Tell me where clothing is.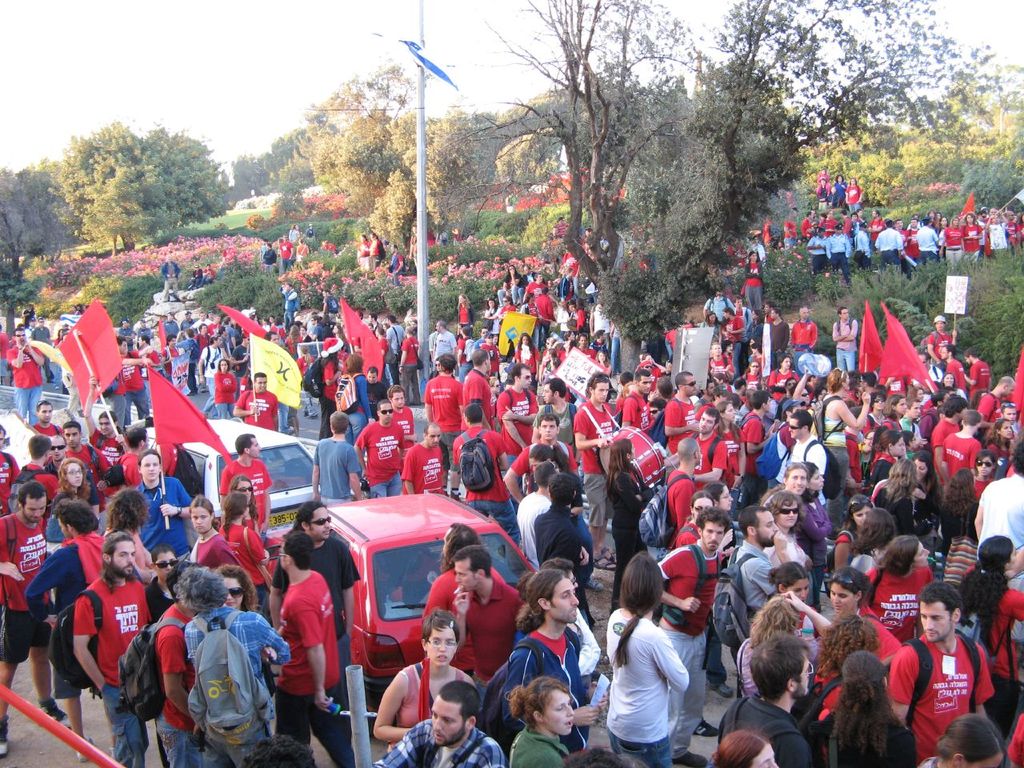
clothing is at bbox=(739, 258, 769, 311).
